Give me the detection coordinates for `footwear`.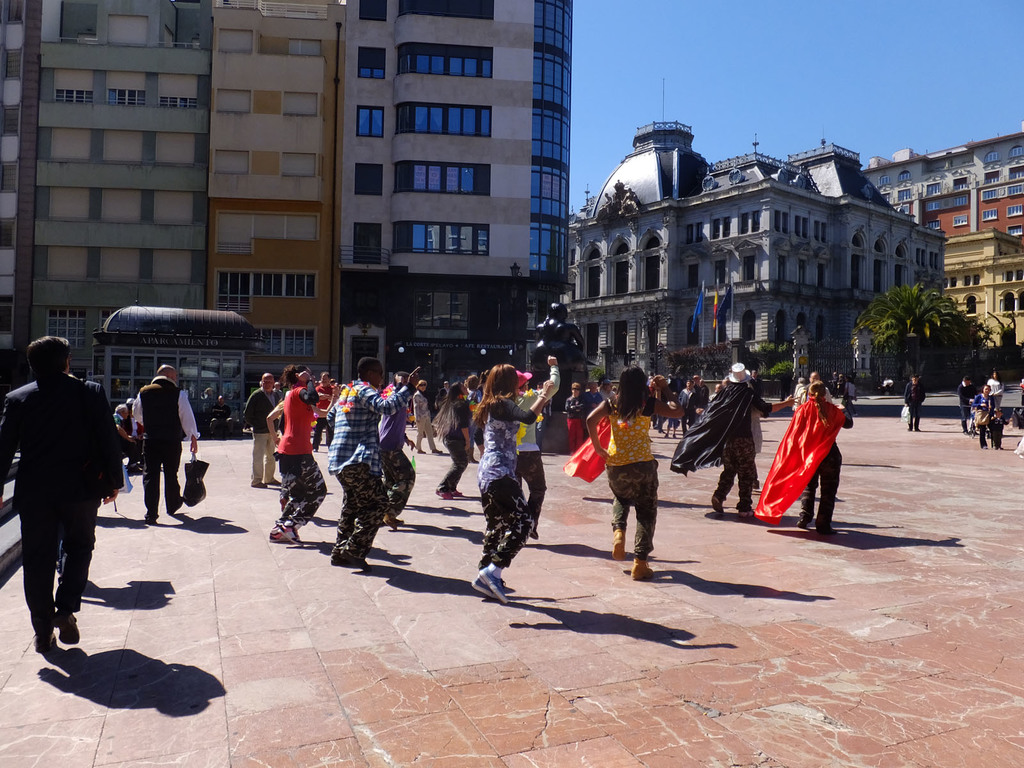
(x1=796, y1=519, x2=806, y2=529).
